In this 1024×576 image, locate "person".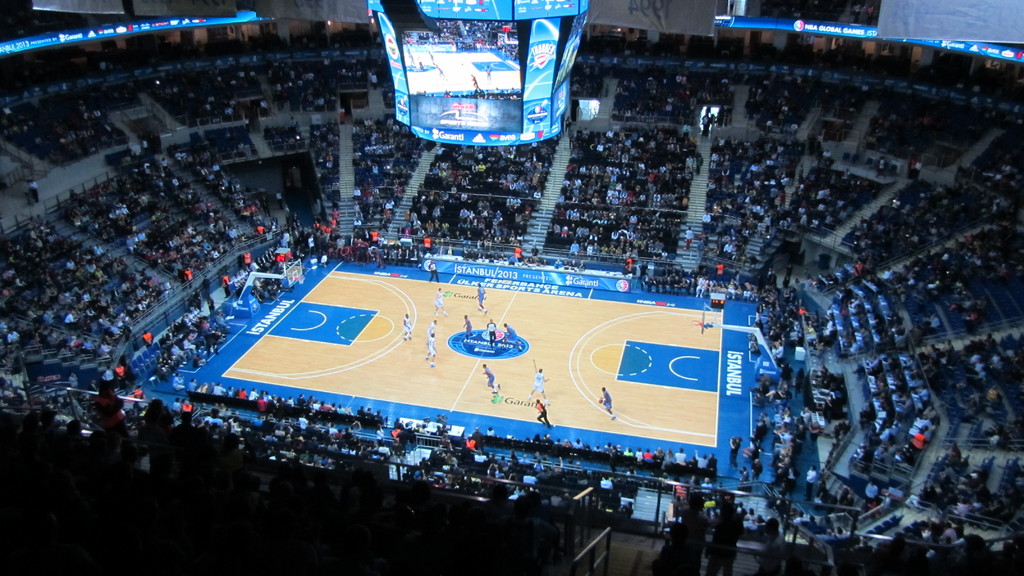
Bounding box: 432/285/447/319.
